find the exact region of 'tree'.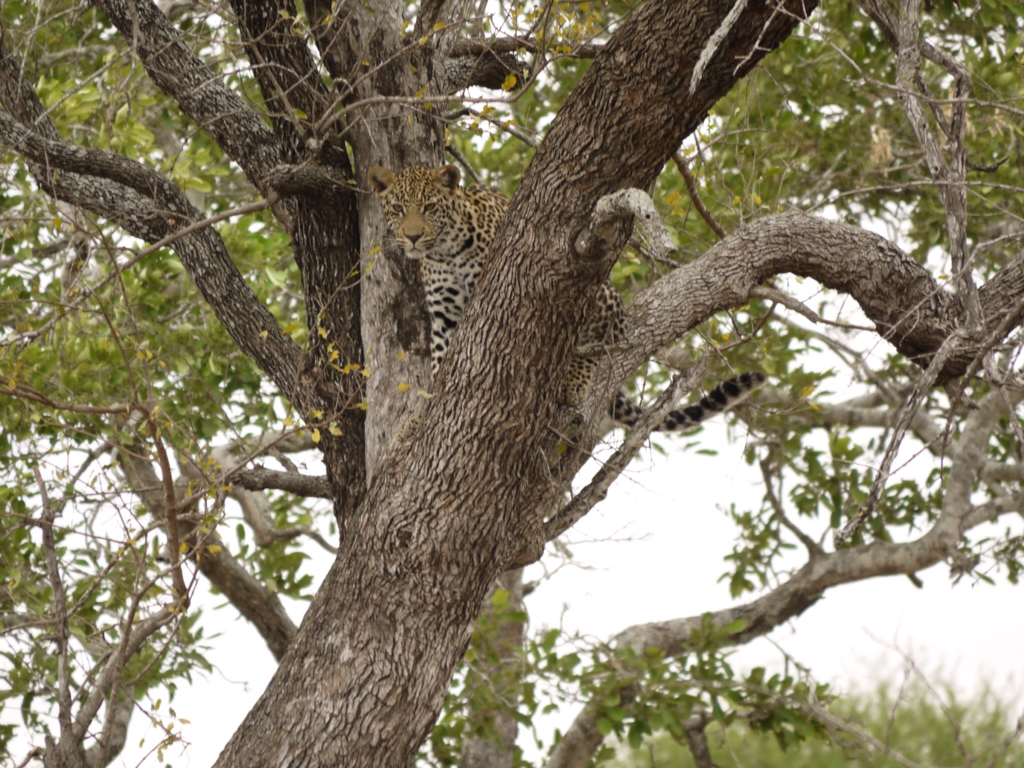
Exact region: locate(0, 0, 1023, 767).
